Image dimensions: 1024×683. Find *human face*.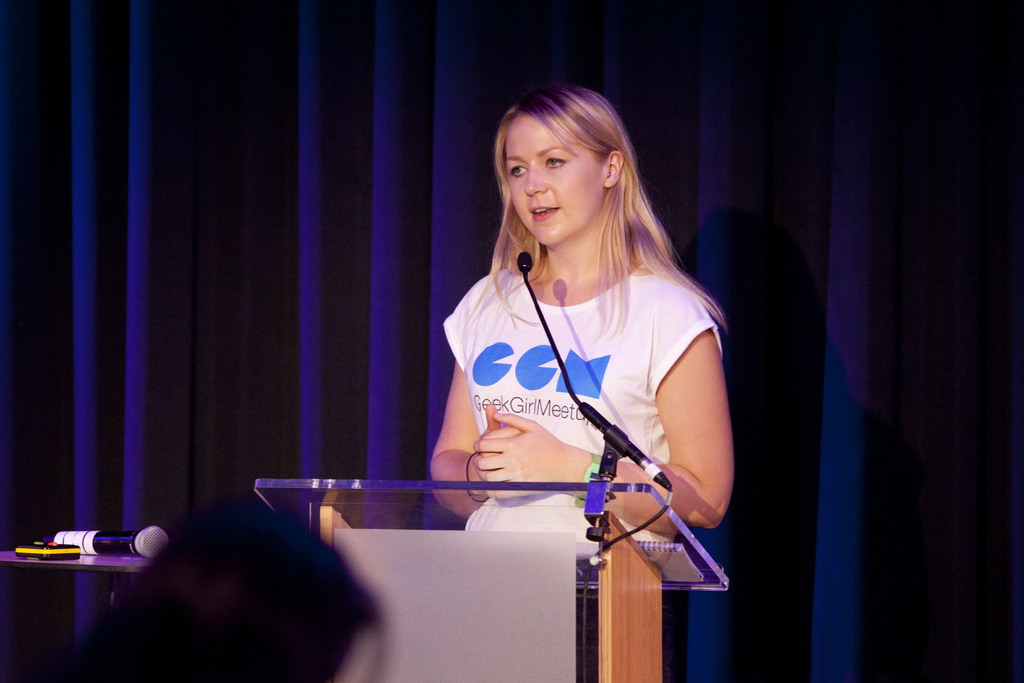
[504, 111, 604, 247].
